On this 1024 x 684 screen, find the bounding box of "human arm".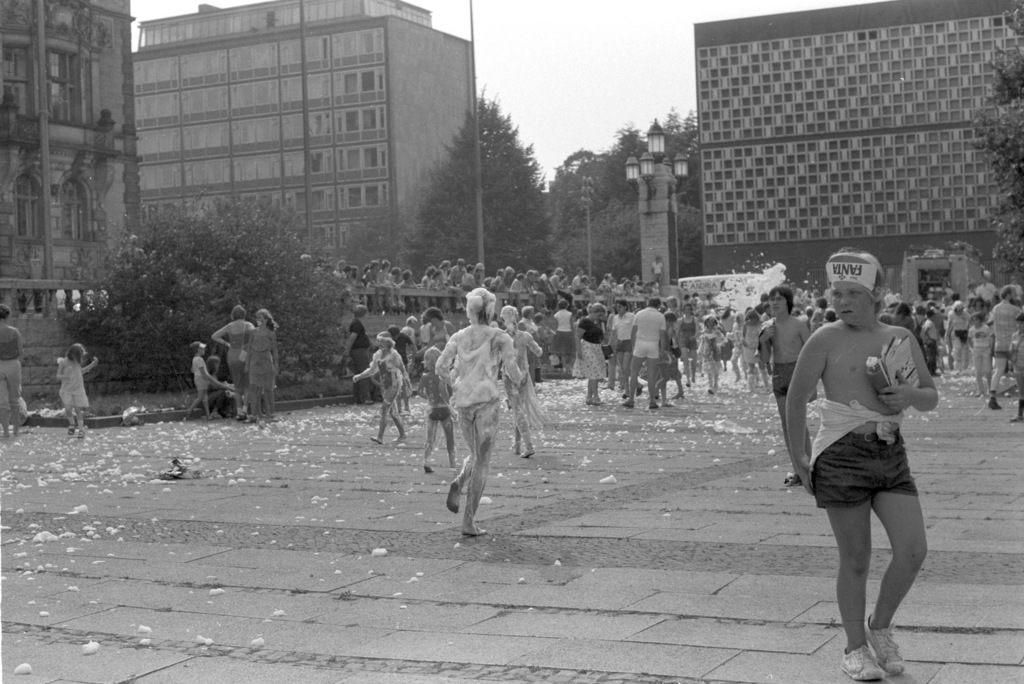
Bounding box: pyautogui.locateOnScreen(885, 331, 941, 412).
